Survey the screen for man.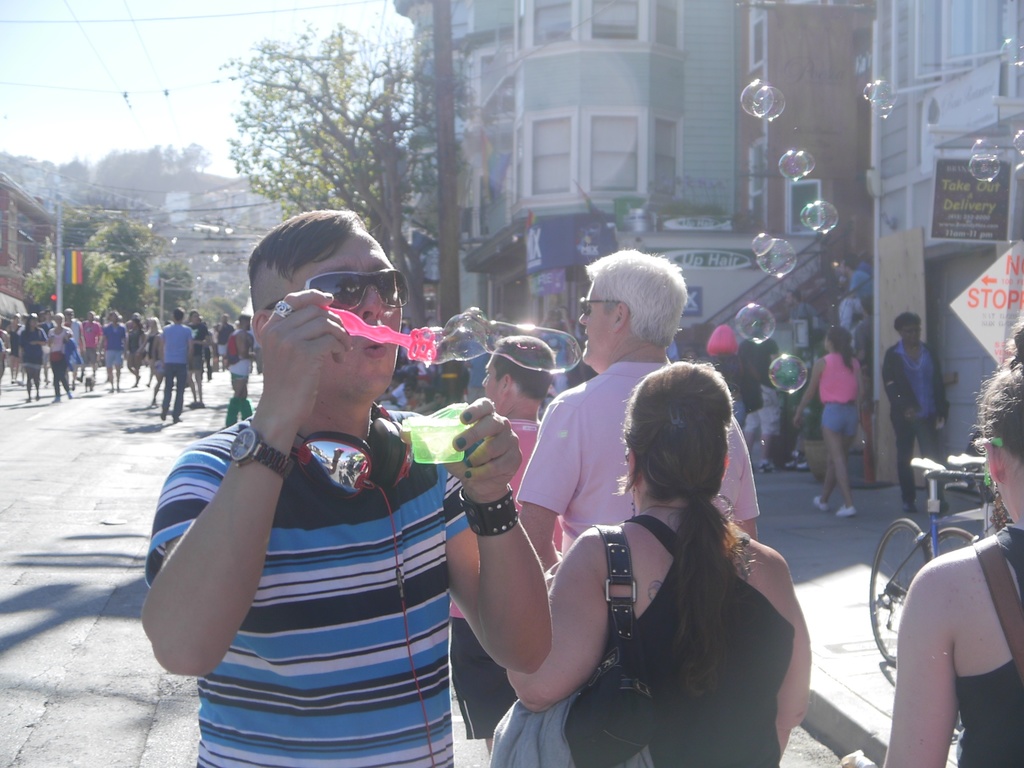
Survey found: {"left": 515, "top": 250, "right": 759, "bottom": 575}.
